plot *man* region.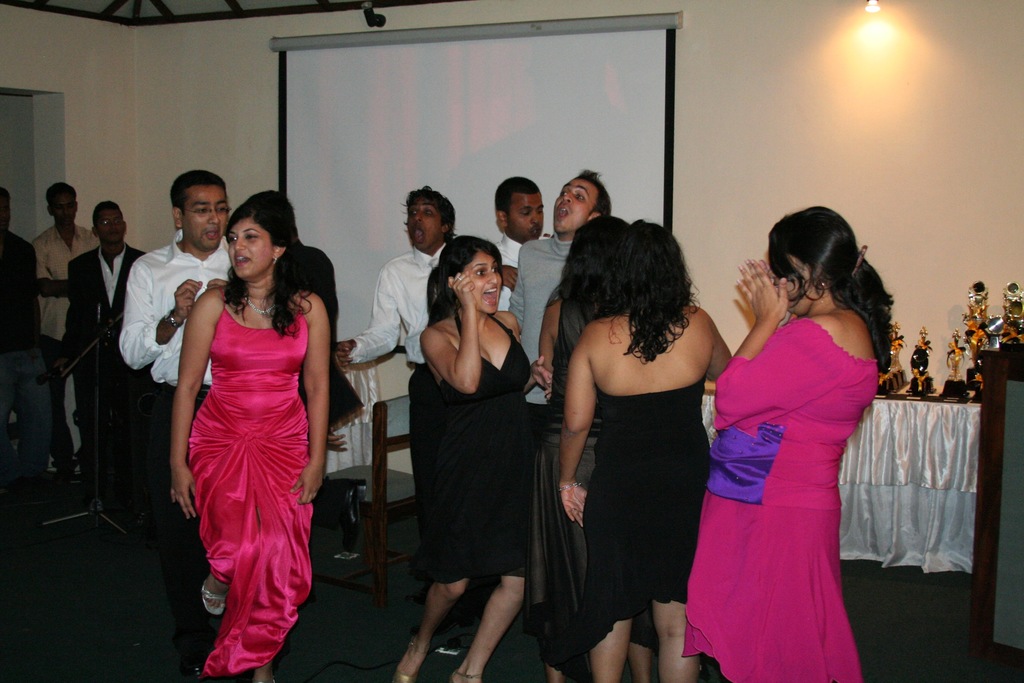
Plotted at {"left": 58, "top": 201, "right": 143, "bottom": 496}.
